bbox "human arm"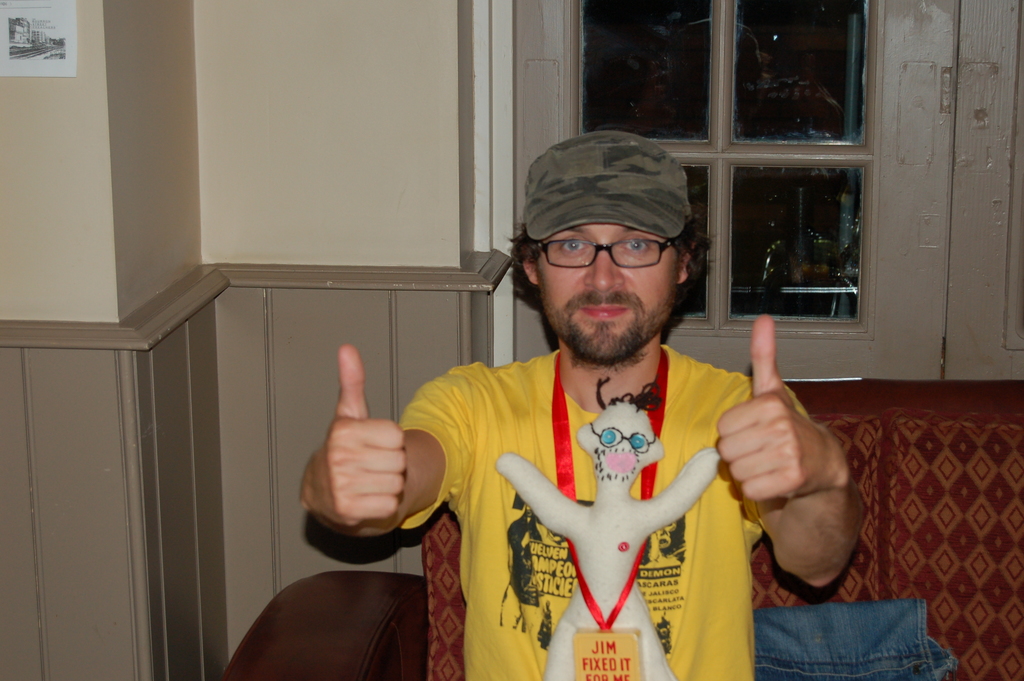
crop(298, 338, 502, 543)
